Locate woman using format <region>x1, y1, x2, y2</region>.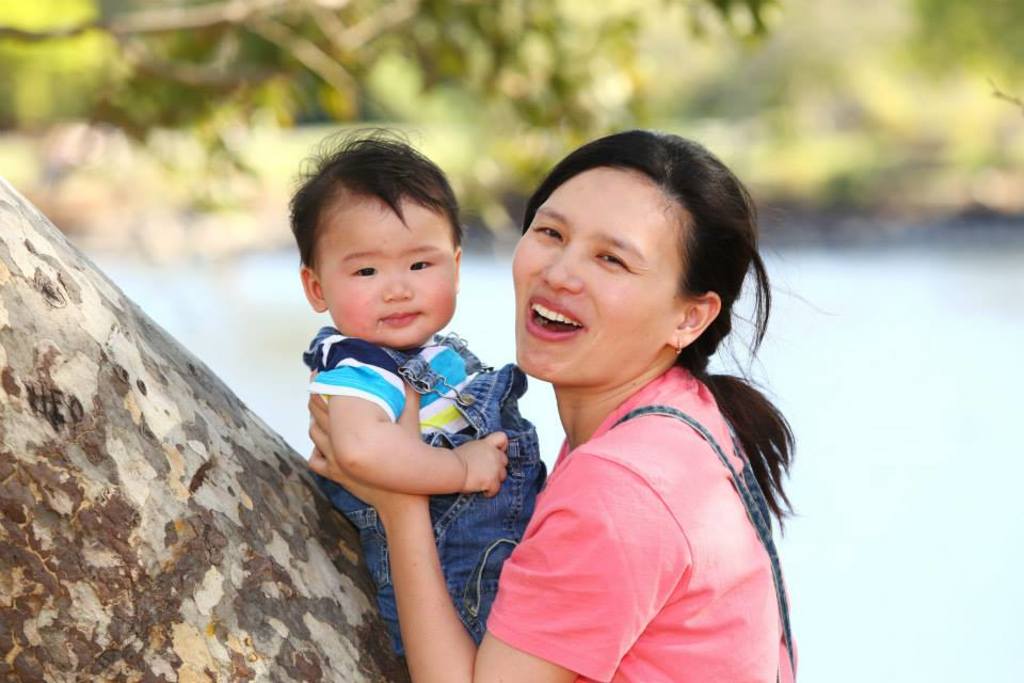
<region>433, 120, 807, 682</region>.
